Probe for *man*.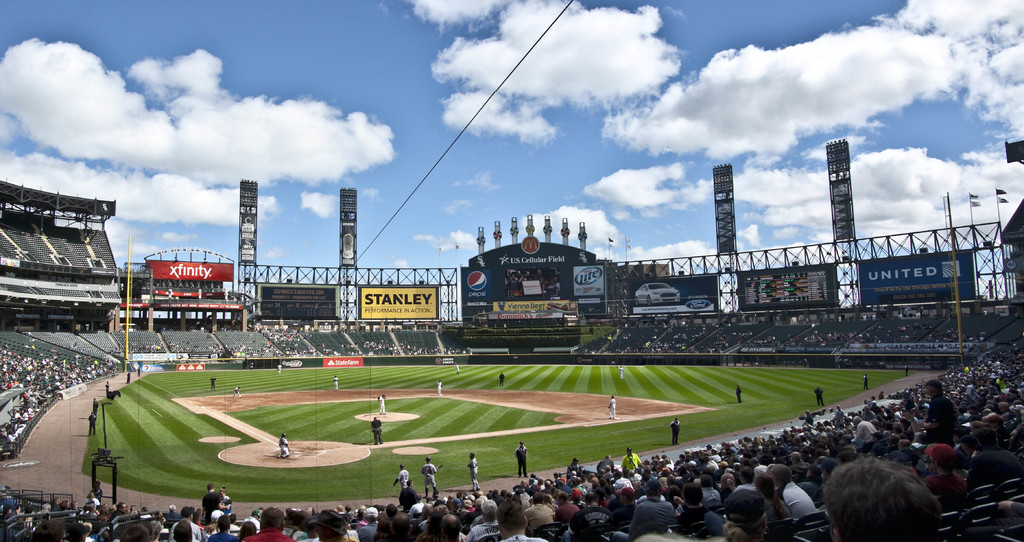
Probe result: (735,386,743,404).
